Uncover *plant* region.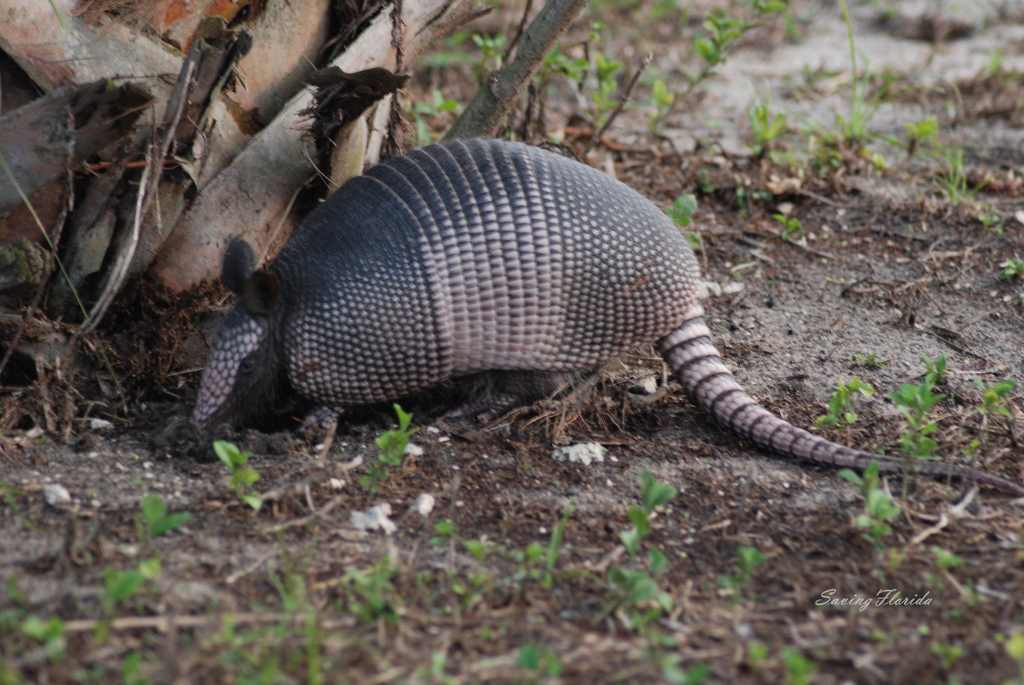
Uncovered: rect(656, 642, 694, 681).
